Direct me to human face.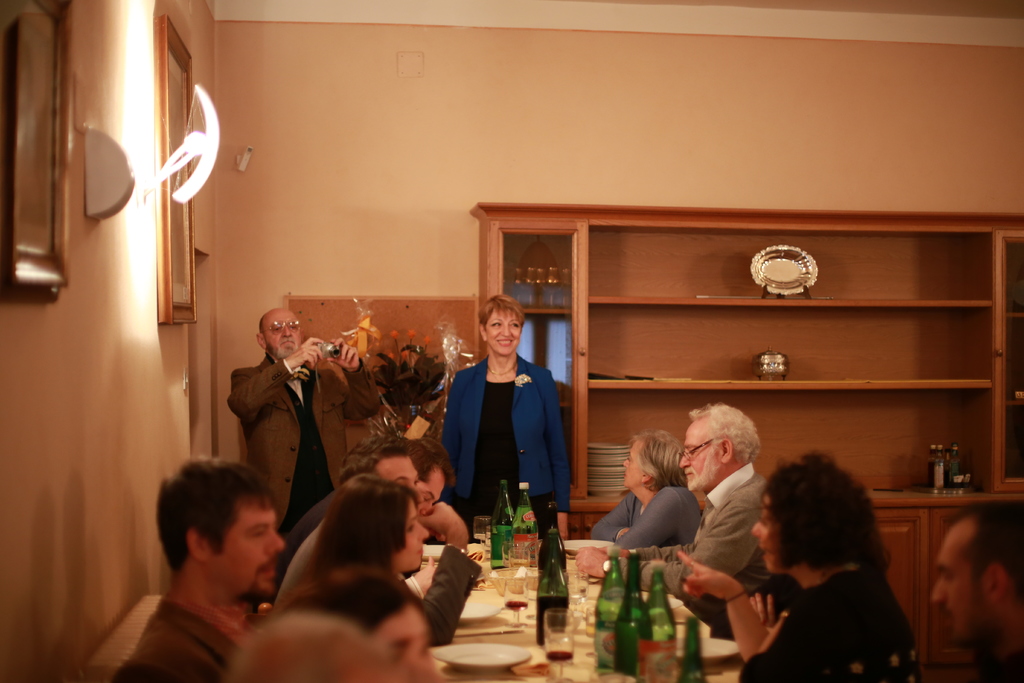
Direction: box(379, 616, 433, 670).
